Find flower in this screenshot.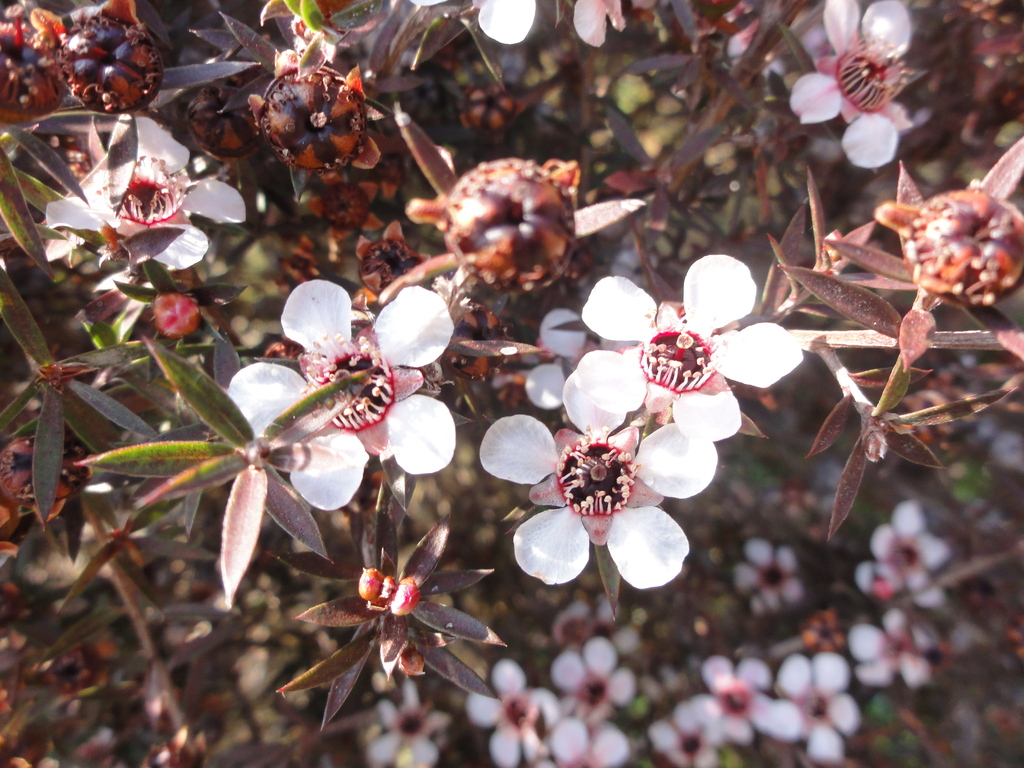
The bounding box for flower is (367,680,447,767).
